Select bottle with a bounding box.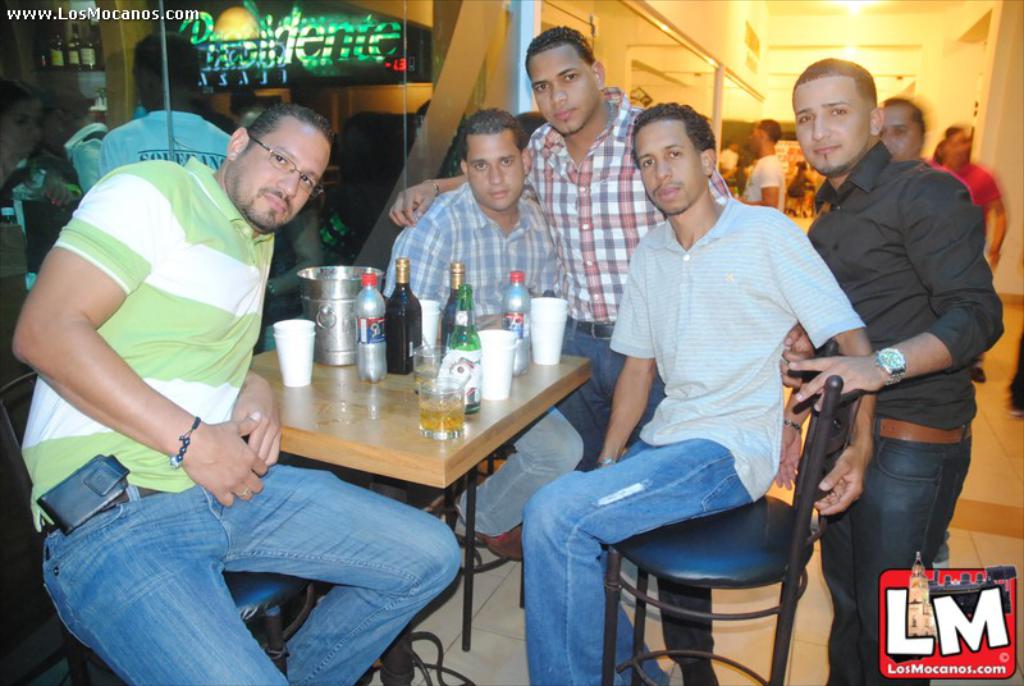
select_region(444, 266, 463, 352).
